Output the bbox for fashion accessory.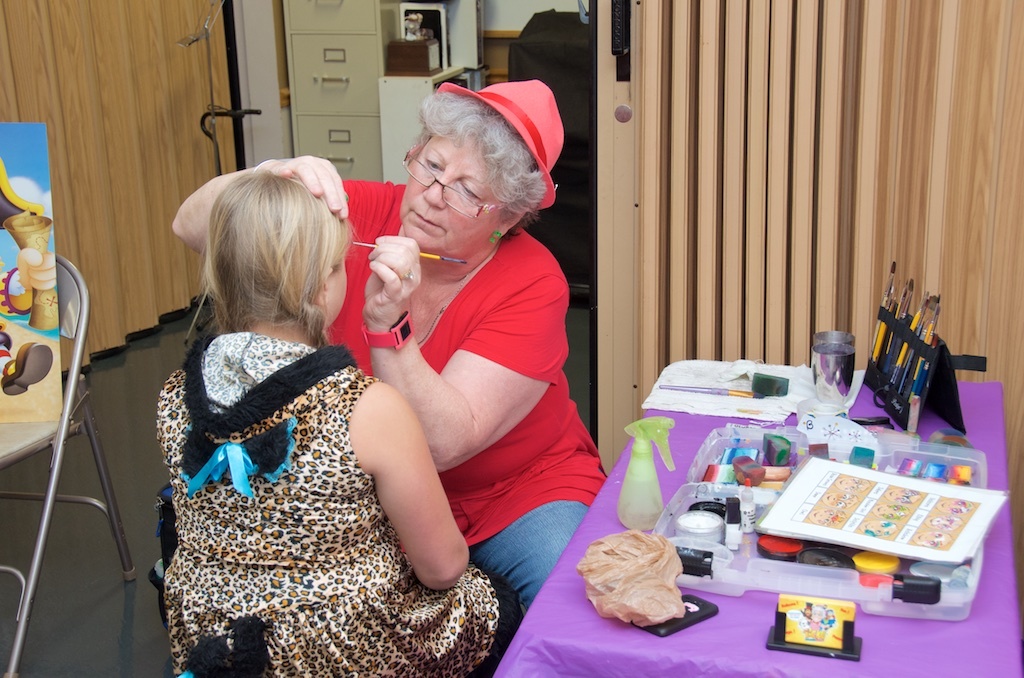
(left=402, top=150, right=501, bottom=221).
